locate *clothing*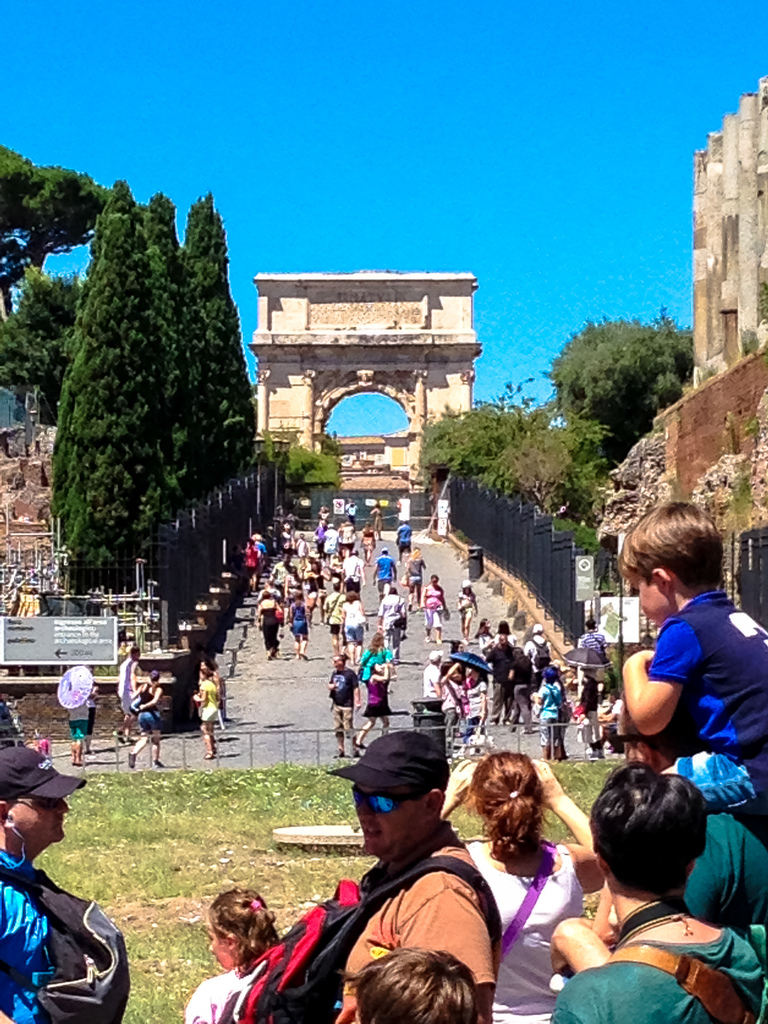
(364,524,371,560)
